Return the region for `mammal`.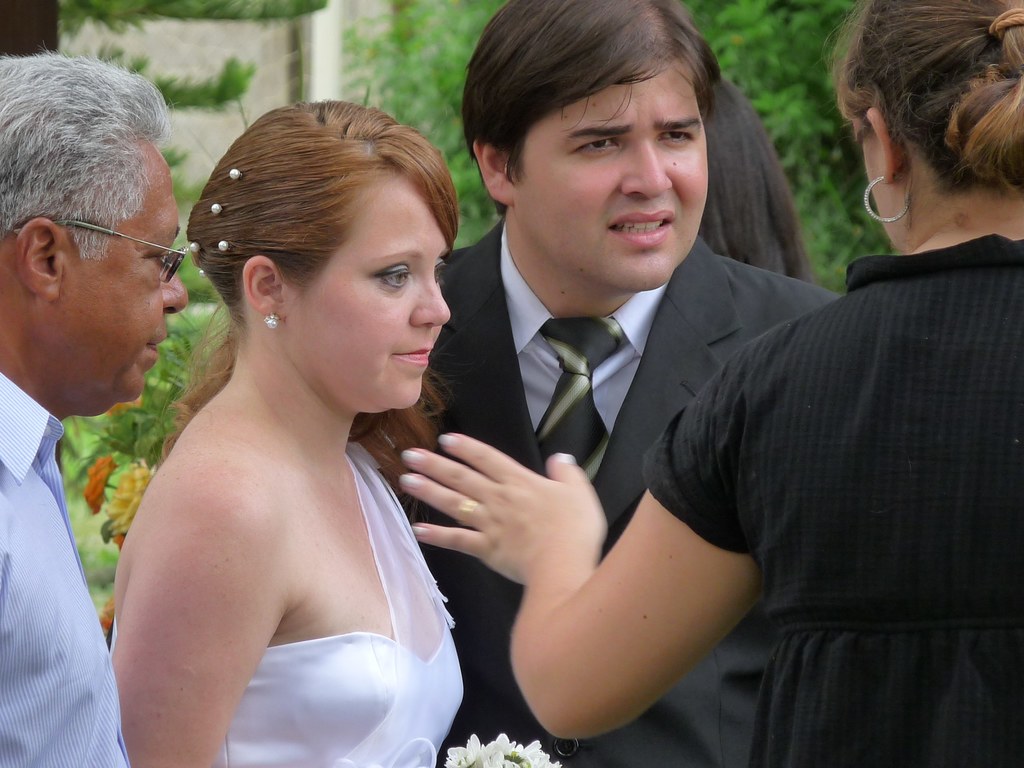
[x1=396, y1=0, x2=1023, y2=767].
